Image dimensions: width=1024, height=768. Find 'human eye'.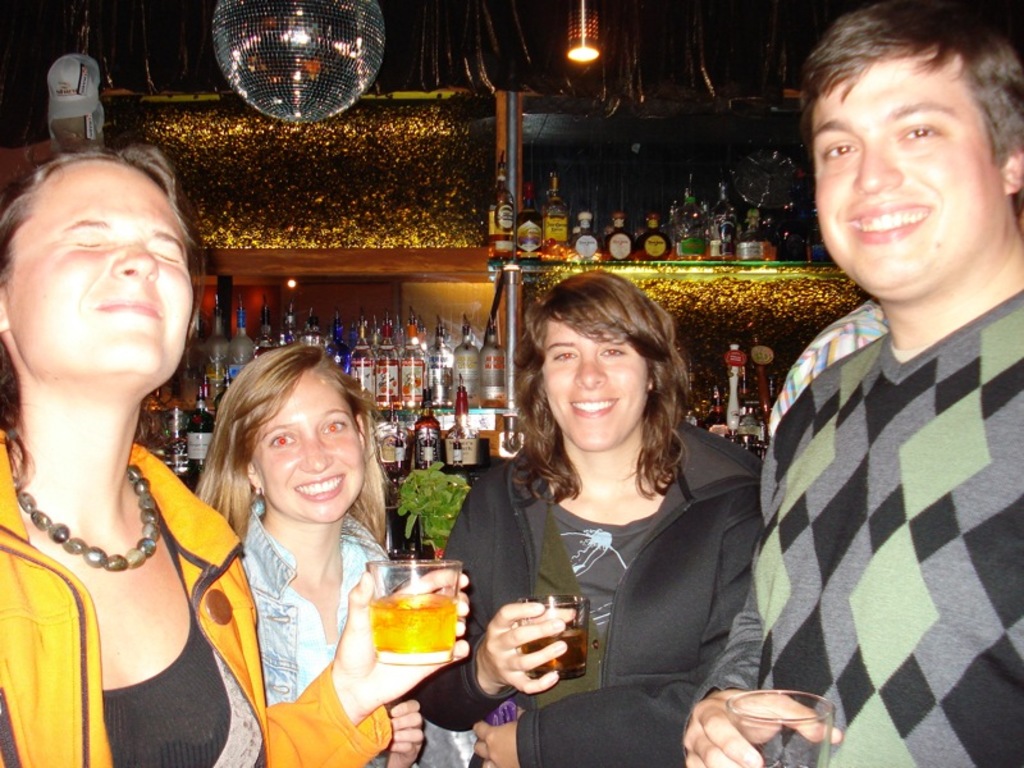
[321, 413, 348, 438].
